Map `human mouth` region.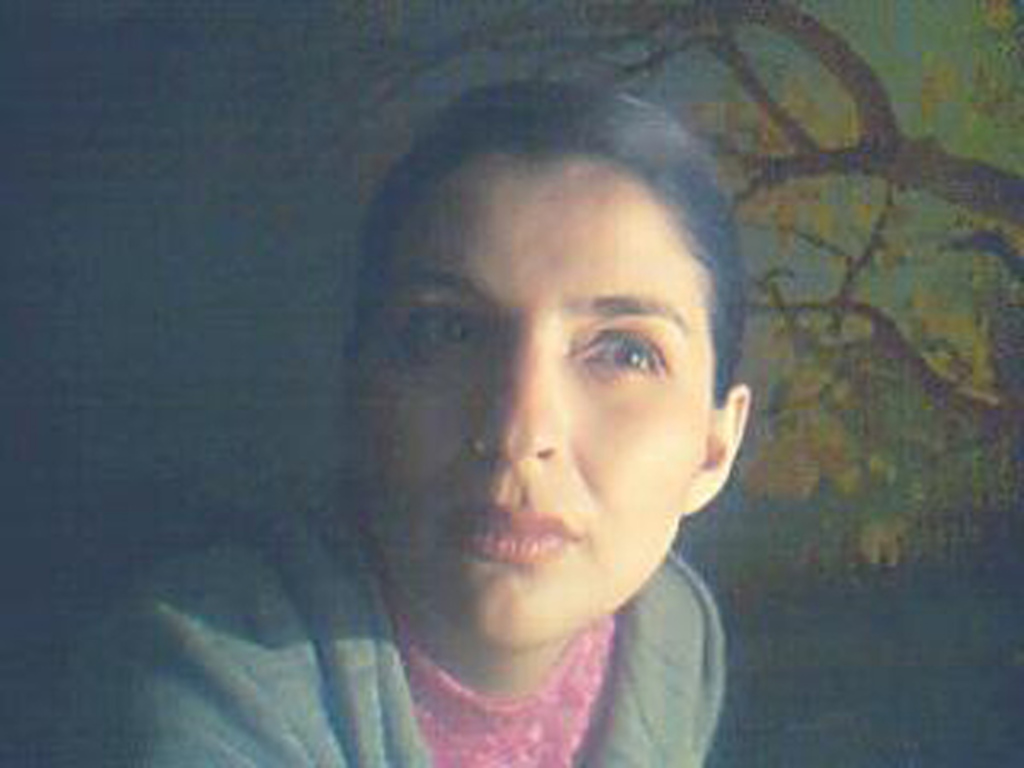
Mapped to x1=435 y1=495 x2=580 y2=570.
